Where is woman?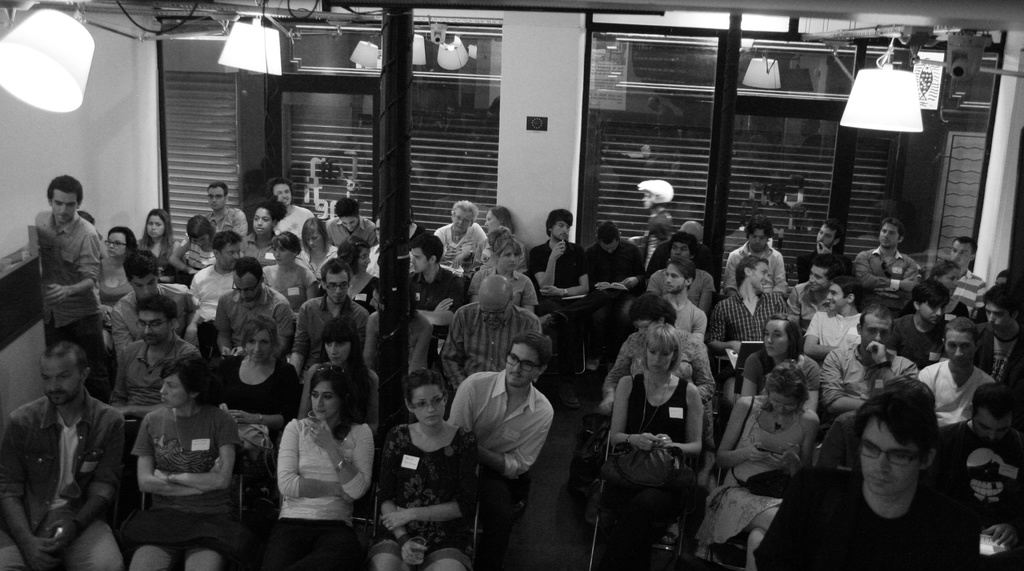
{"x1": 216, "y1": 313, "x2": 307, "y2": 444}.
